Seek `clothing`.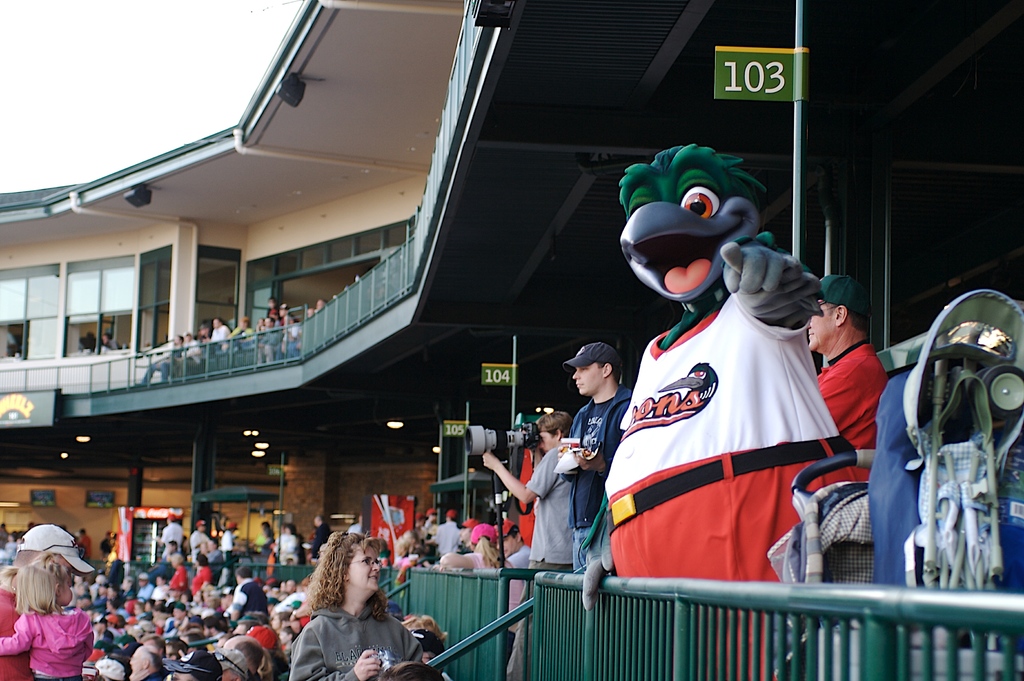
(x1=574, y1=388, x2=646, y2=572).
